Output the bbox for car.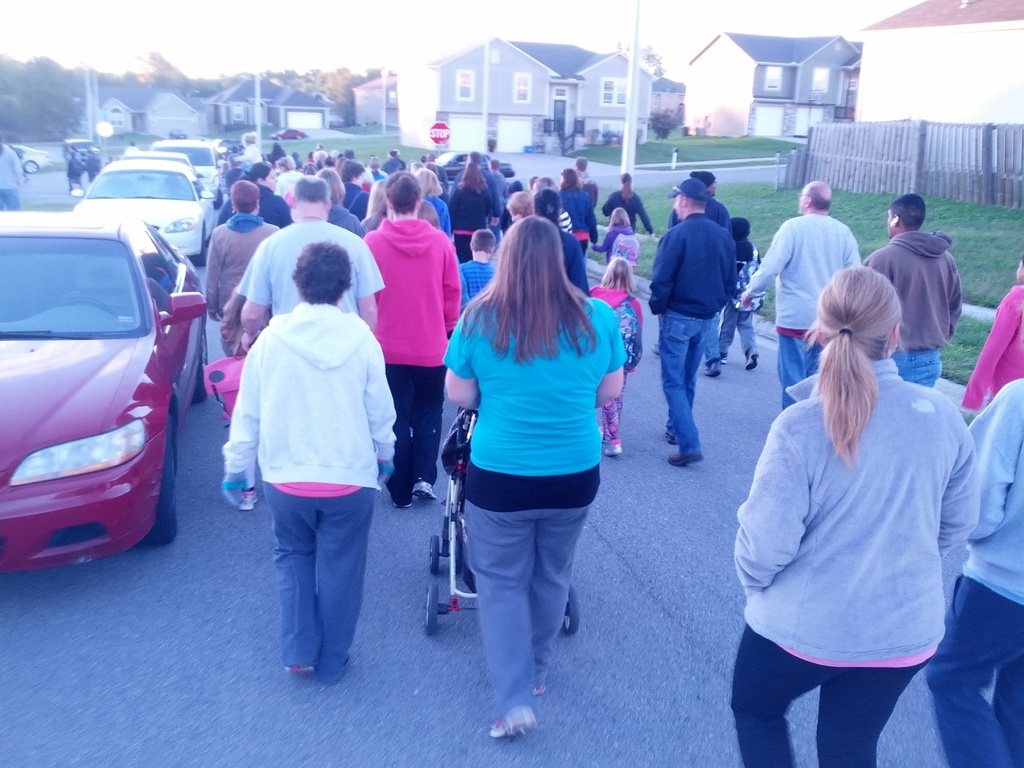
68,159,219,264.
